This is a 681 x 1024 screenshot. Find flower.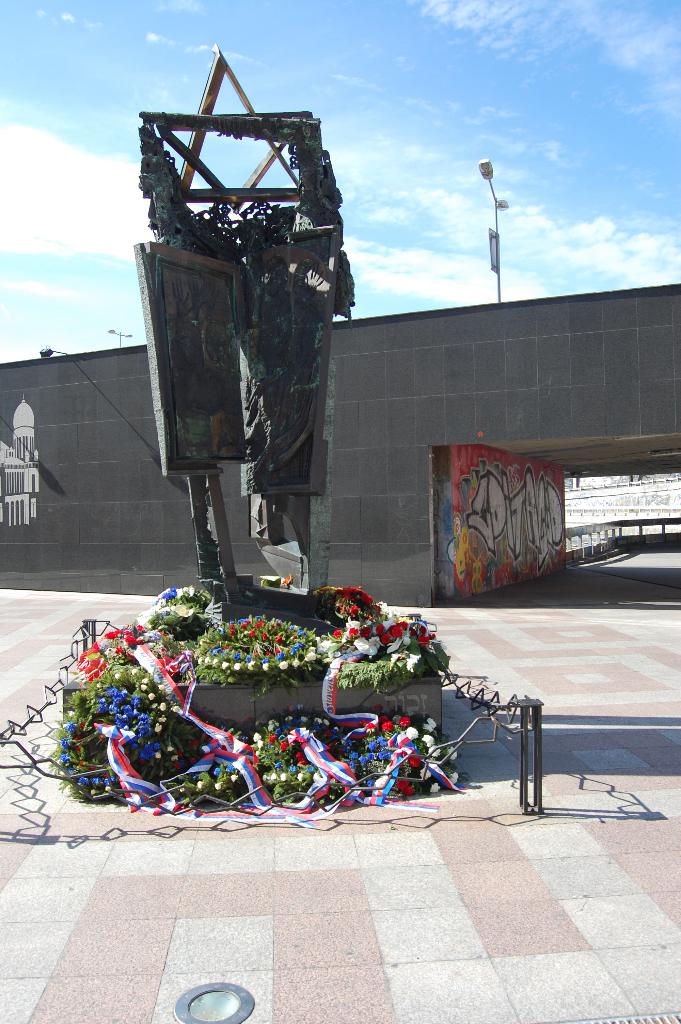
Bounding box: bbox=[421, 723, 433, 733].
